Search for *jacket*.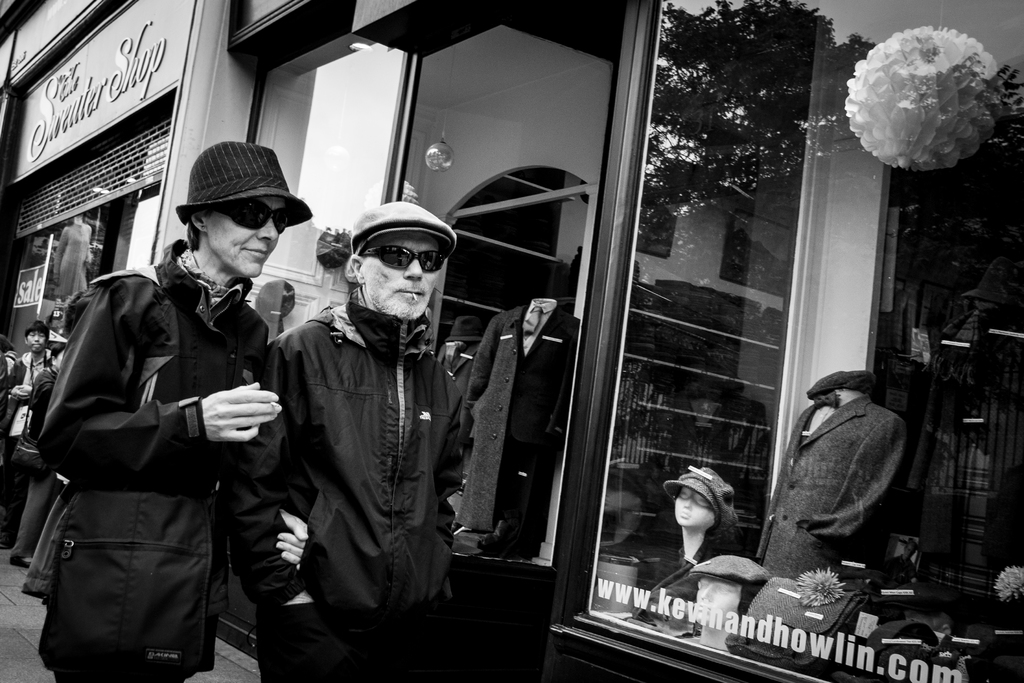
Found at rect(232, 298, 463, 682).
